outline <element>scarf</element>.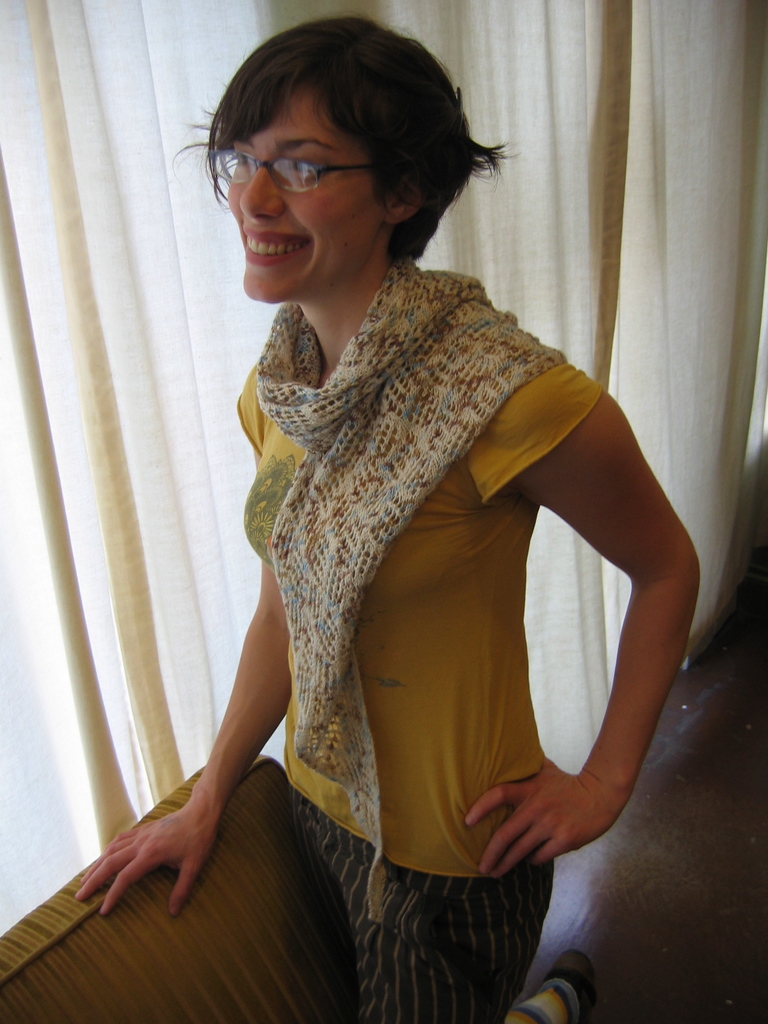
Outline: region(253, 252, 567, 927).
